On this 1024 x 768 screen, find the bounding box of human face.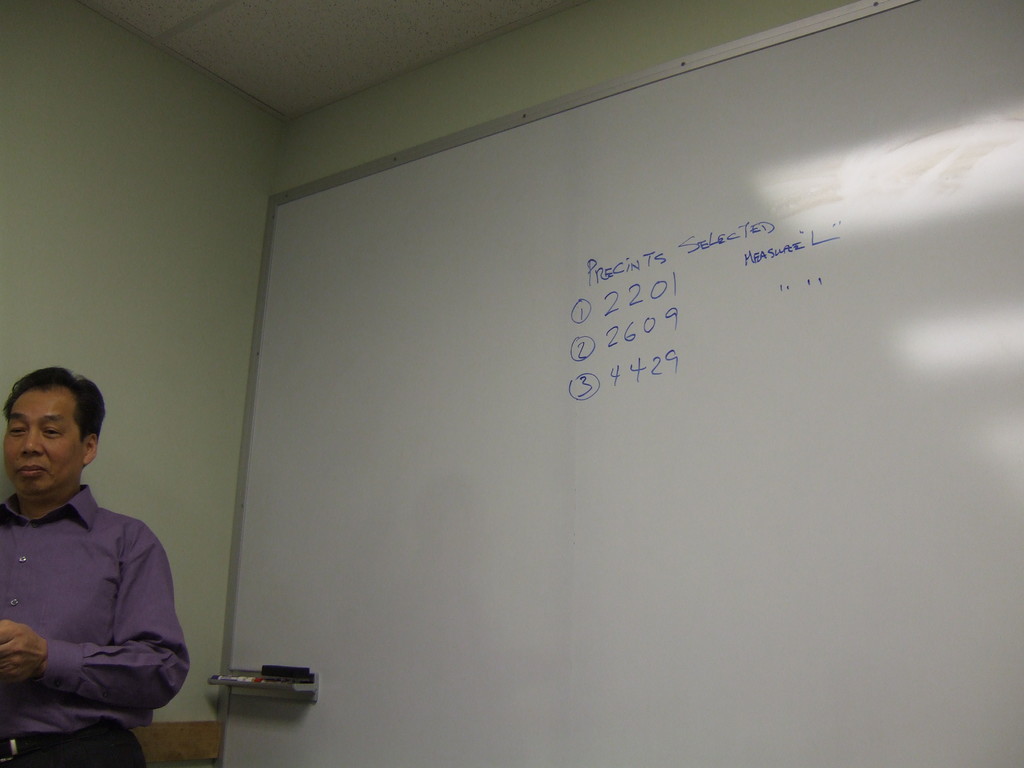
Bounding box: x1=1 y1=392 x2=82 y2=496.
